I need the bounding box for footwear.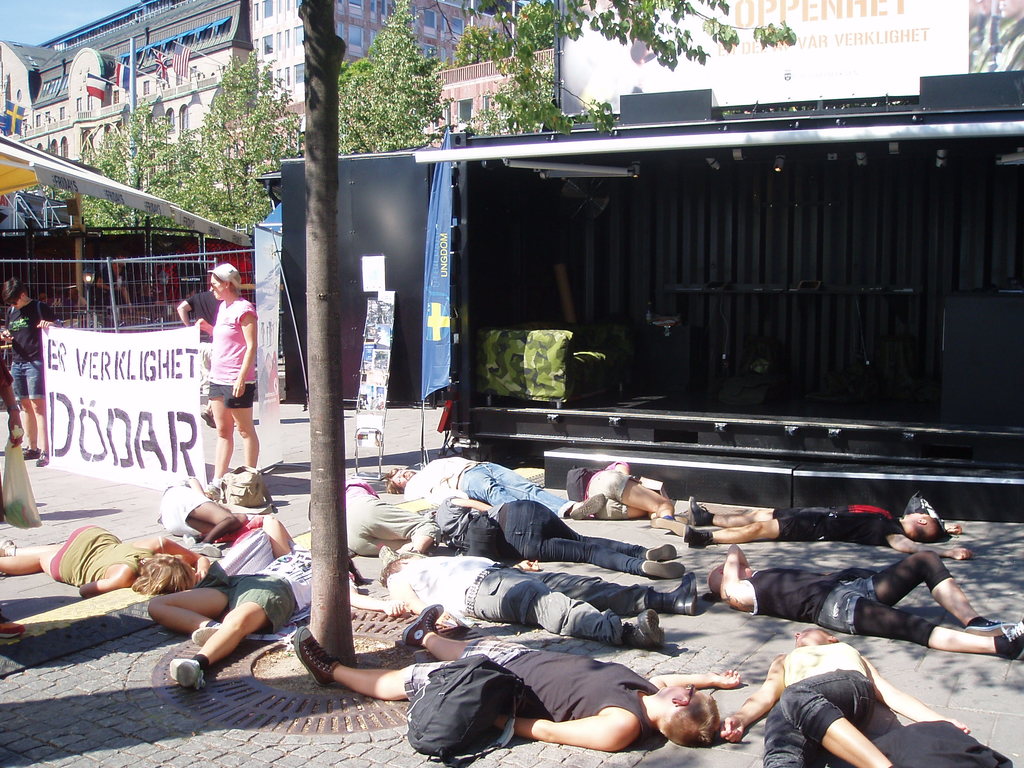
Here it is: l=569, t=493, r=603, b=517.
